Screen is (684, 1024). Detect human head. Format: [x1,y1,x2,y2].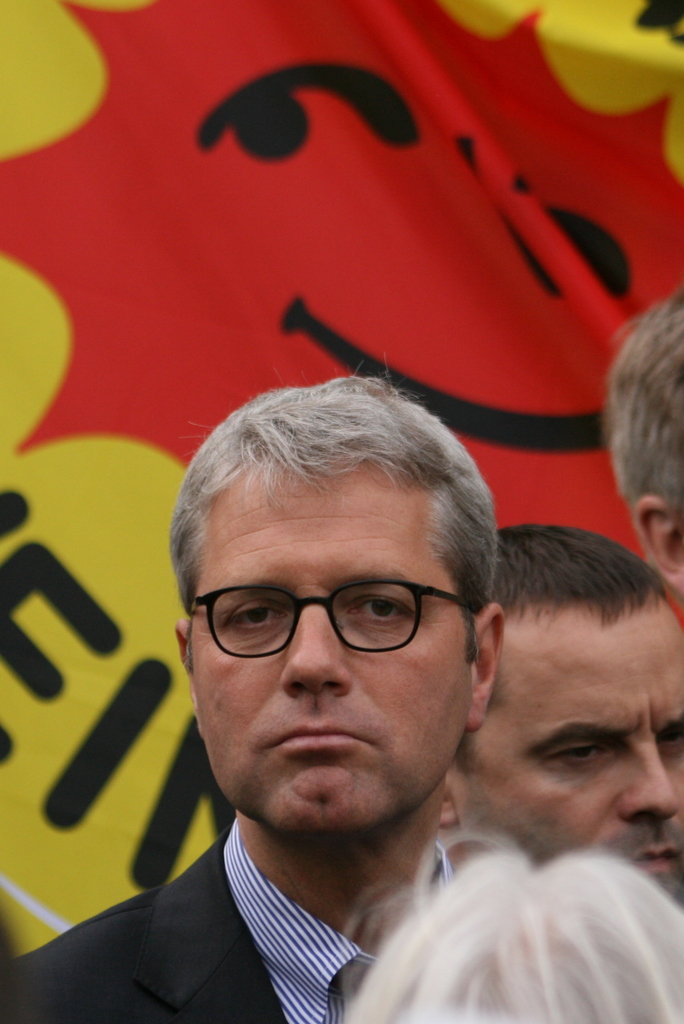
[172,367,511,827].
